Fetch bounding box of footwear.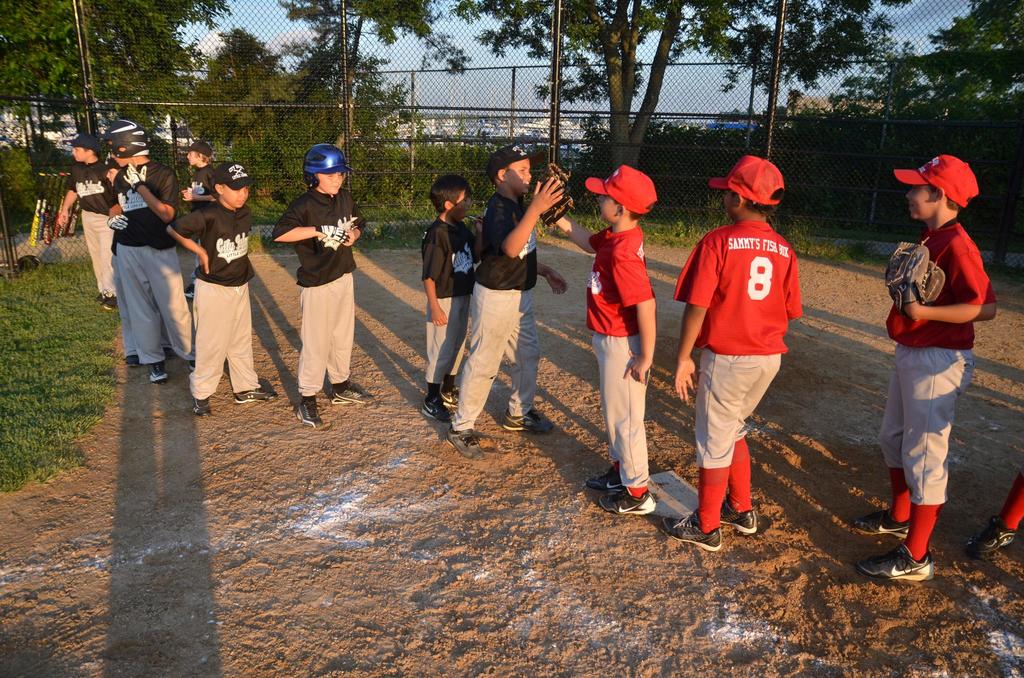
Bbox: bbox=[440, 387, 458, 410].
